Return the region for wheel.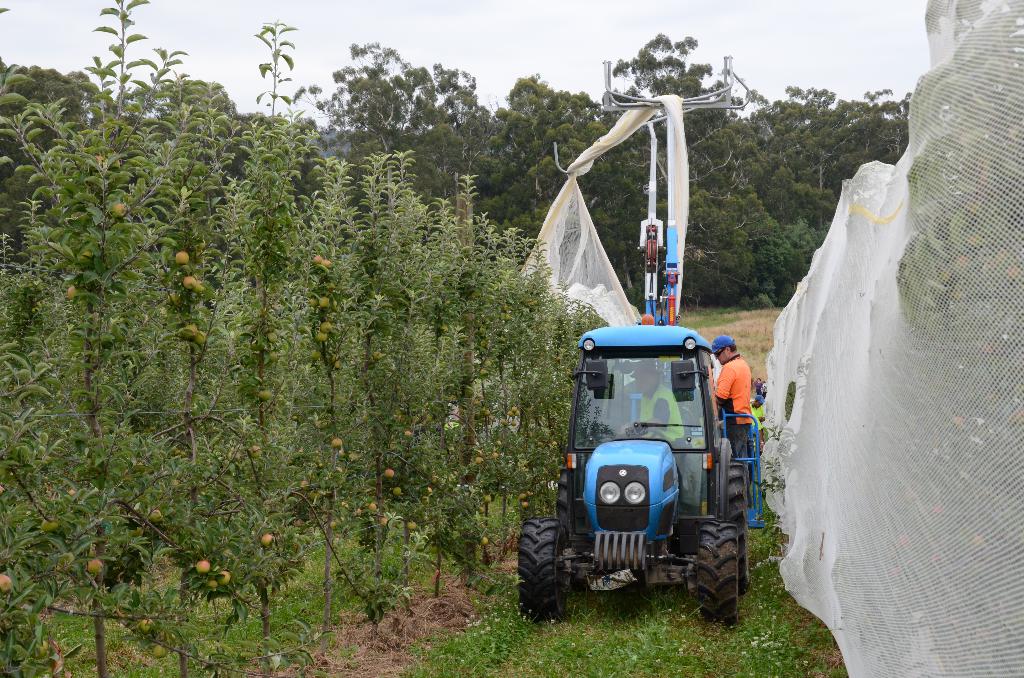
box(554, 462, 573, 535).
